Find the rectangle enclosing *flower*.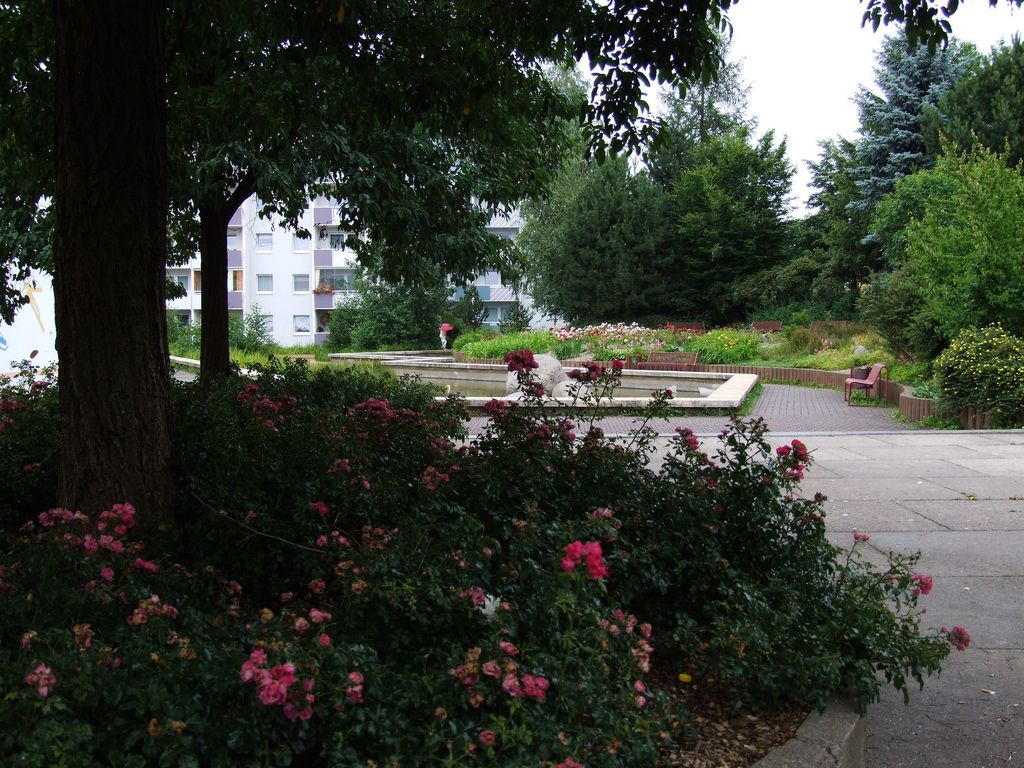
(777, 445, 789, 457).
